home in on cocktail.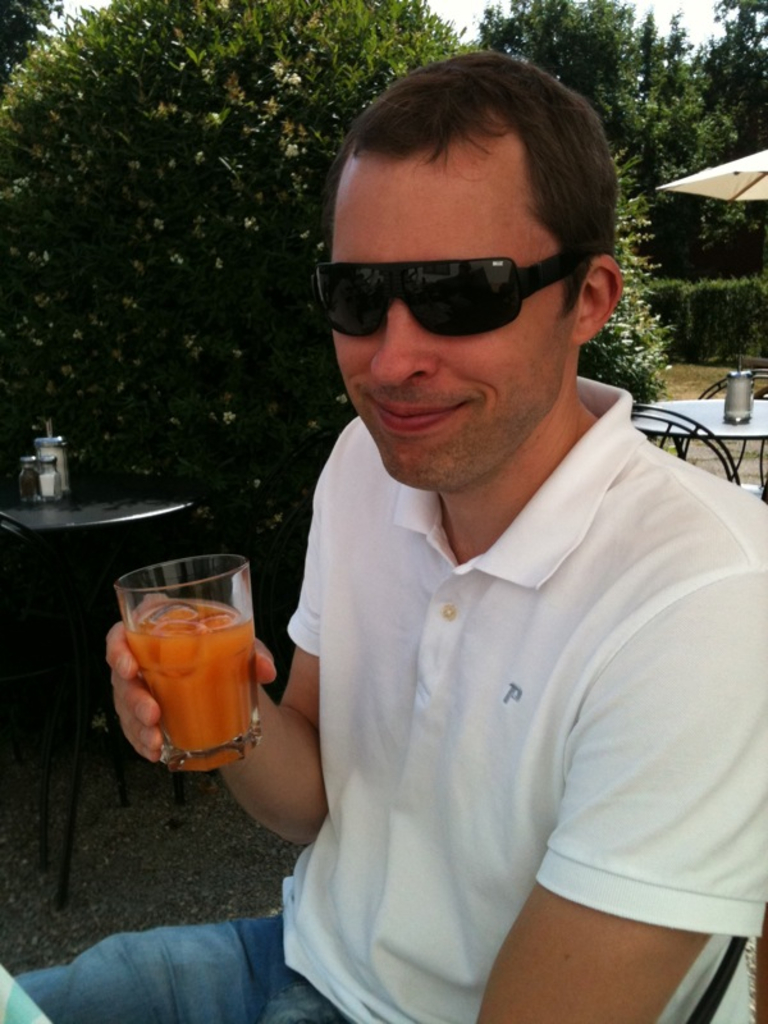
Homed in at 100,562,275,808.
